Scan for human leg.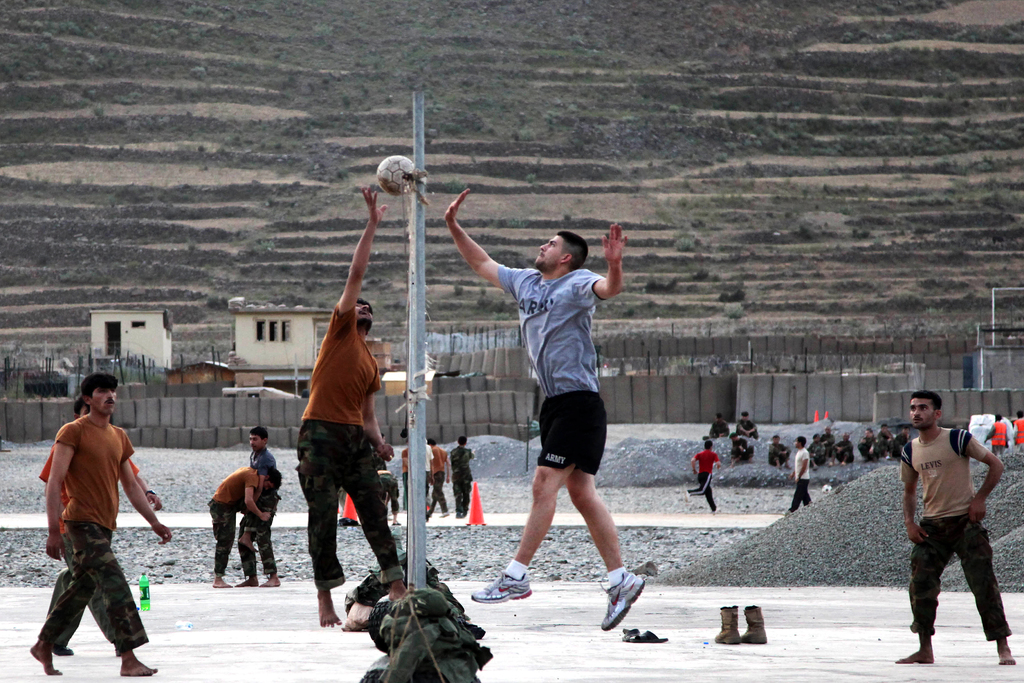
Scan result: {"x1": 477, "y1": 389, "x2": 609, "y2": 598}.
